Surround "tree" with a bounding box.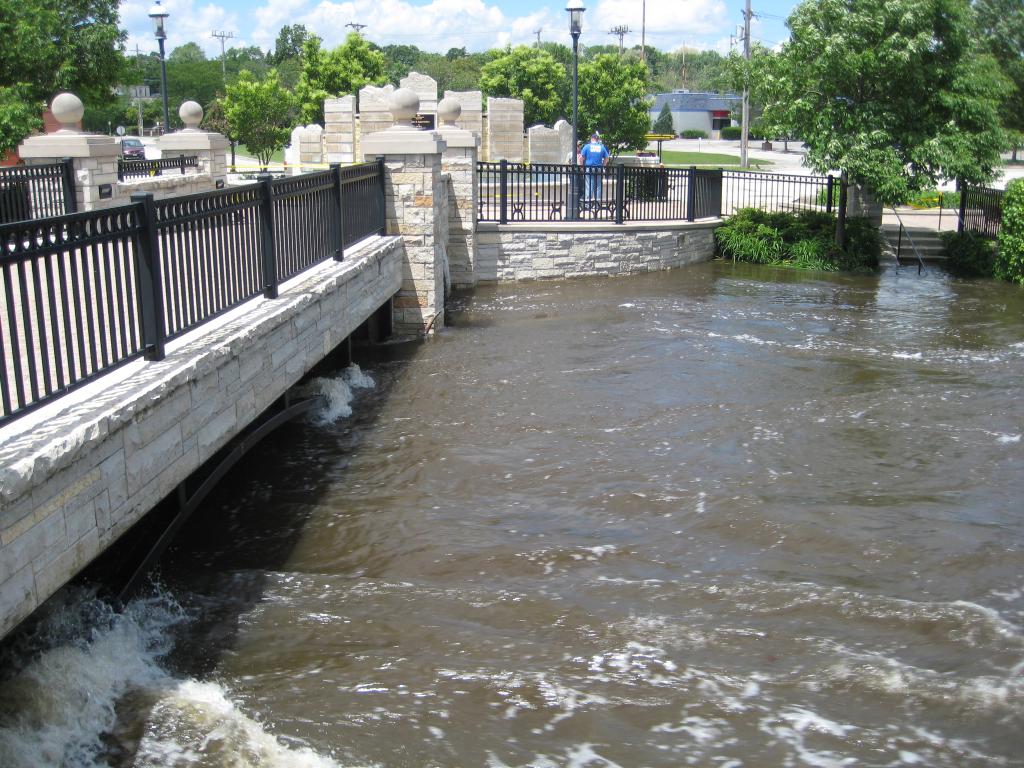
left=0, top=0, right=124, bottom=94.
